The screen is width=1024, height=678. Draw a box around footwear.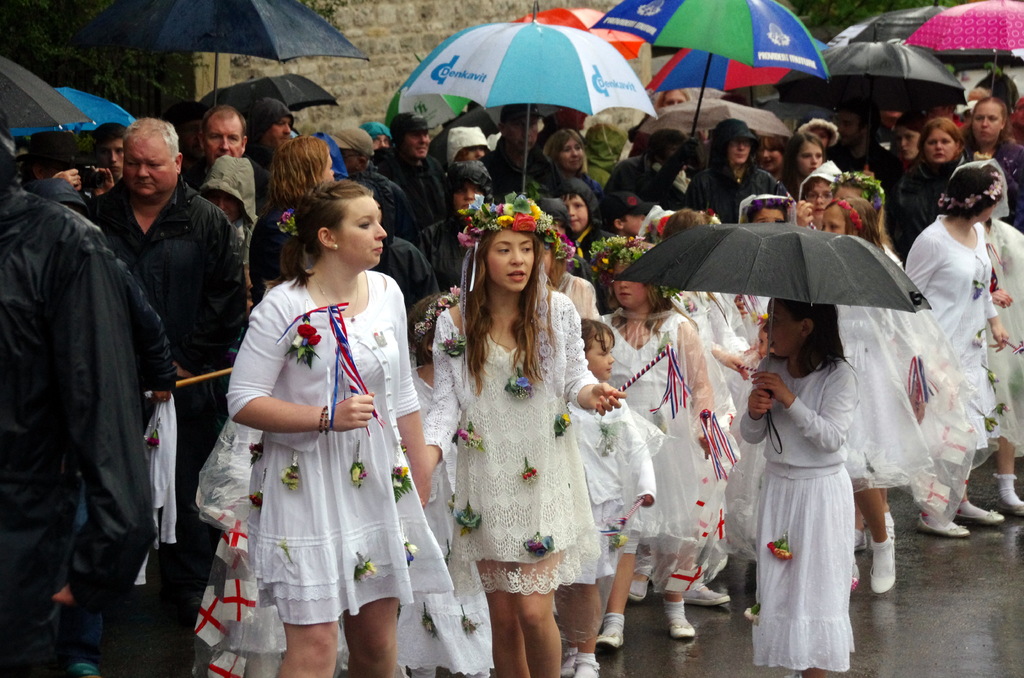
555, 647, 576, 677.
